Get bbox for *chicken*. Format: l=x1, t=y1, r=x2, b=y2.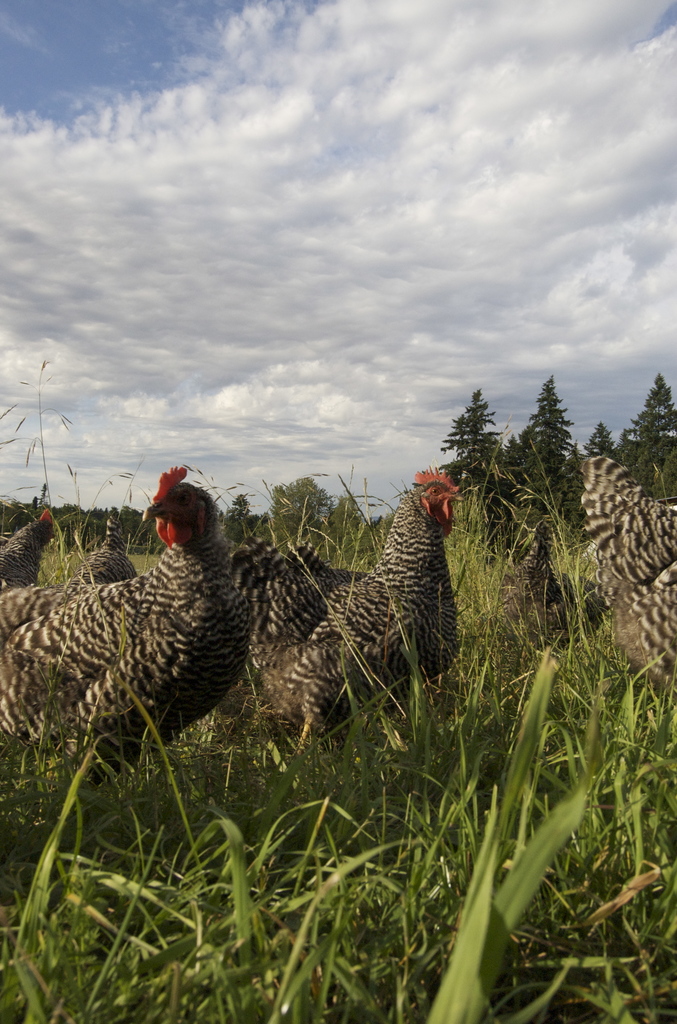
l=25, t=477, r=268, b=787.
